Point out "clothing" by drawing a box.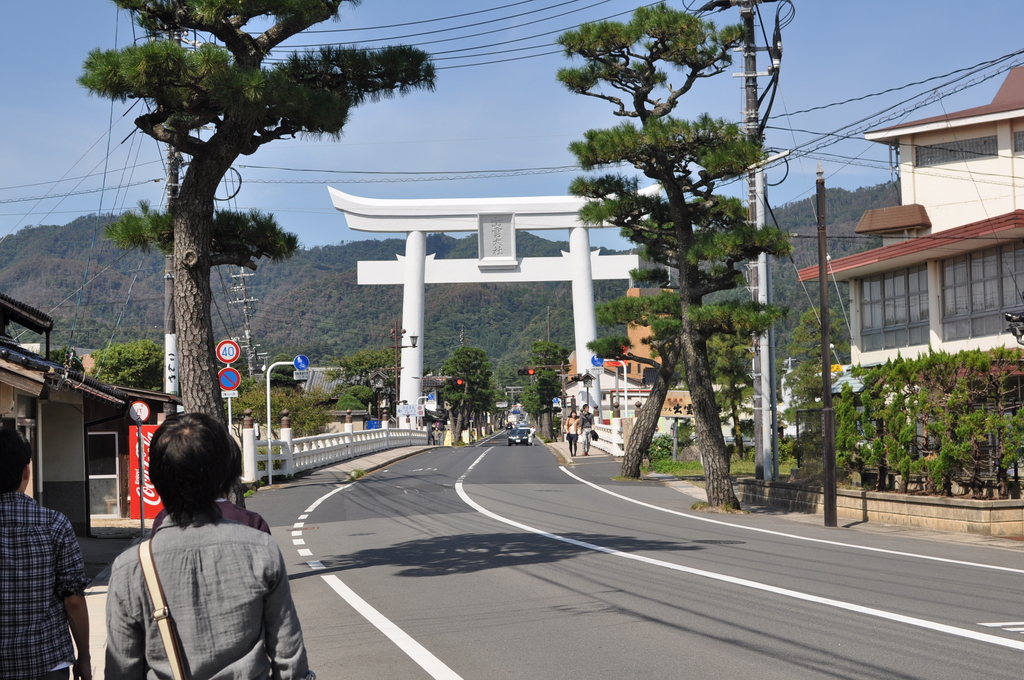
BBox(148, 490, 268, 537).
